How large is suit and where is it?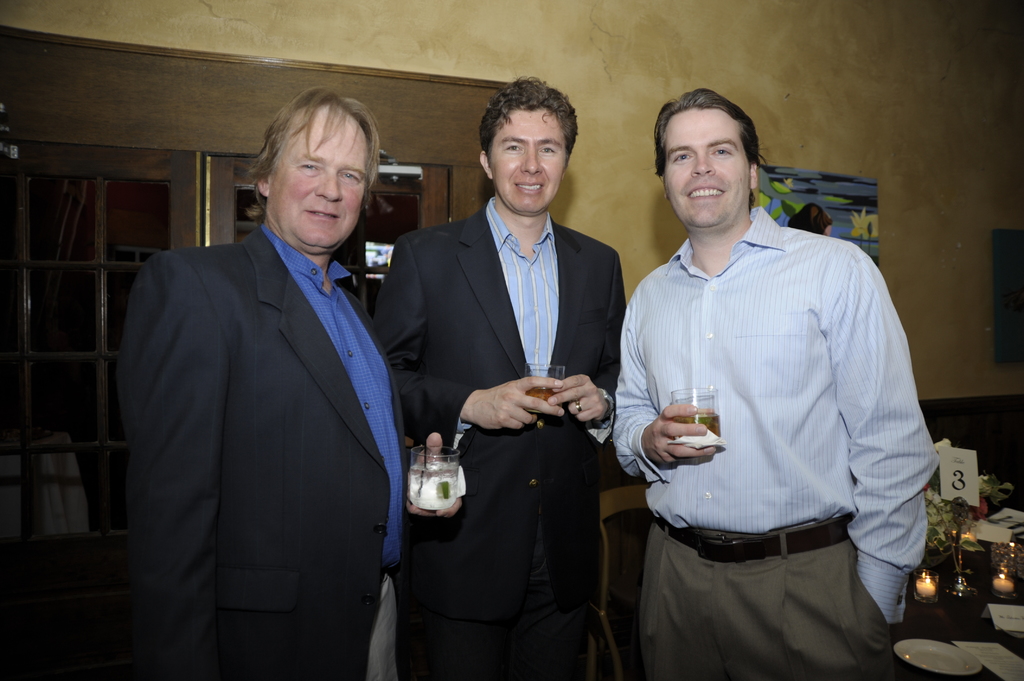
Bounding box: rect(371, 193, 627, 680).
